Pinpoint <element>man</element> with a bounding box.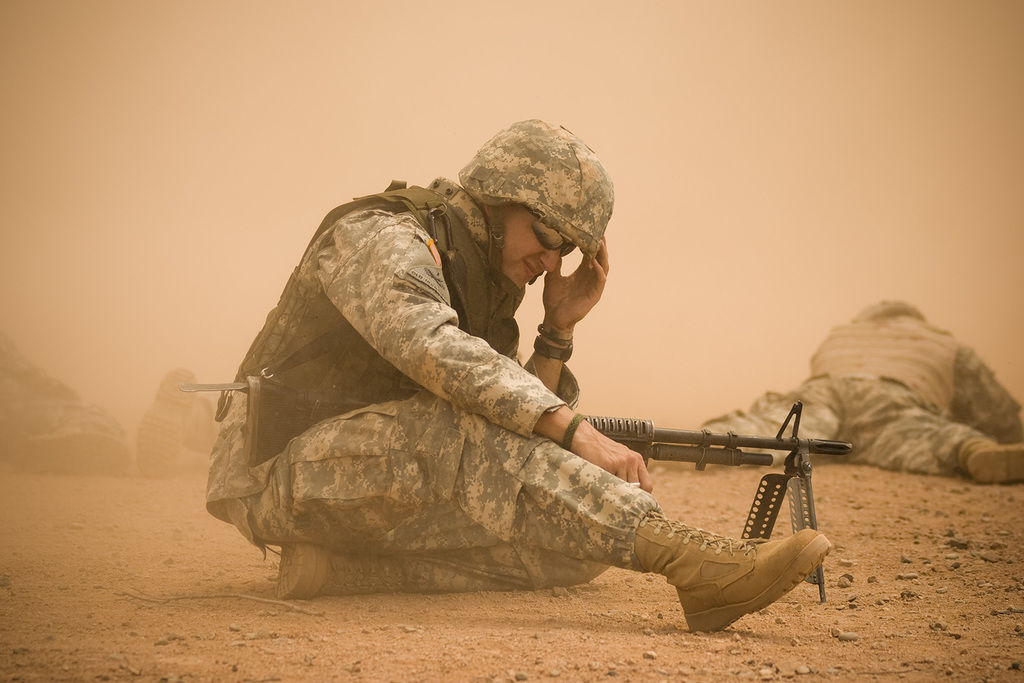
rect(154, 167, 819, 600).
